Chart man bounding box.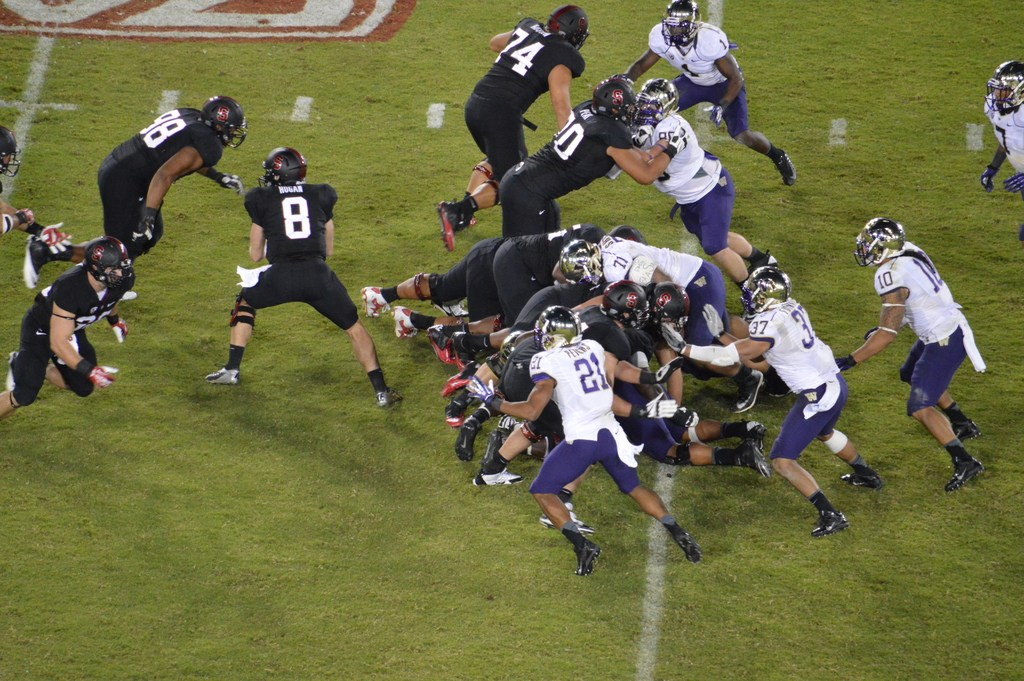
Charted: (x1=0, y1=234, x2=136, y2=420).
